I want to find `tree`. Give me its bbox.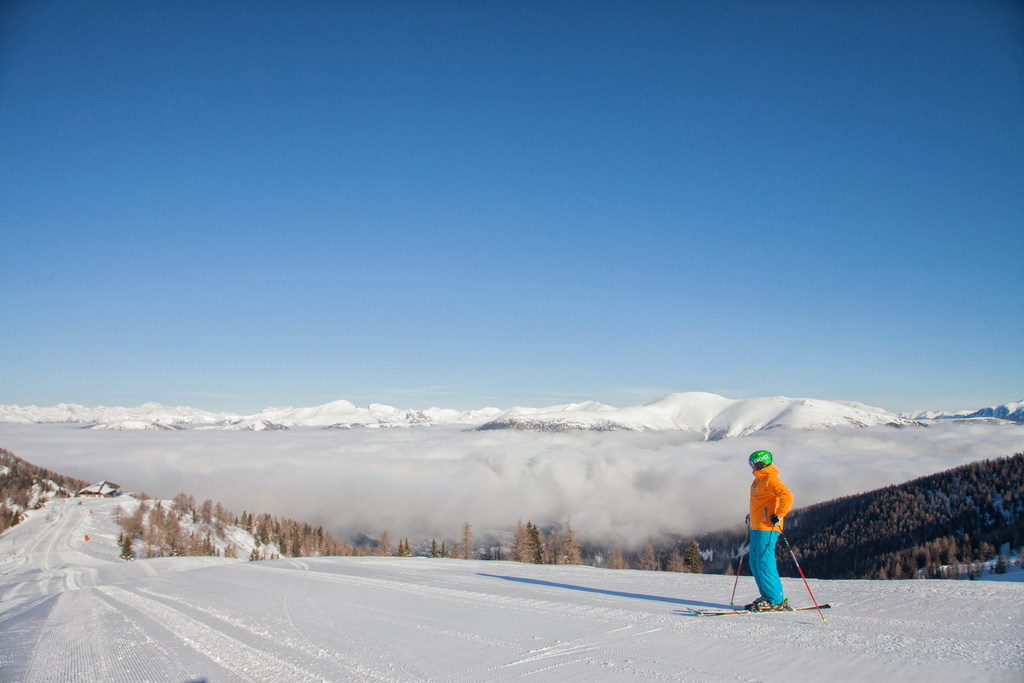
bbox=[668, 547, 684, 574].
